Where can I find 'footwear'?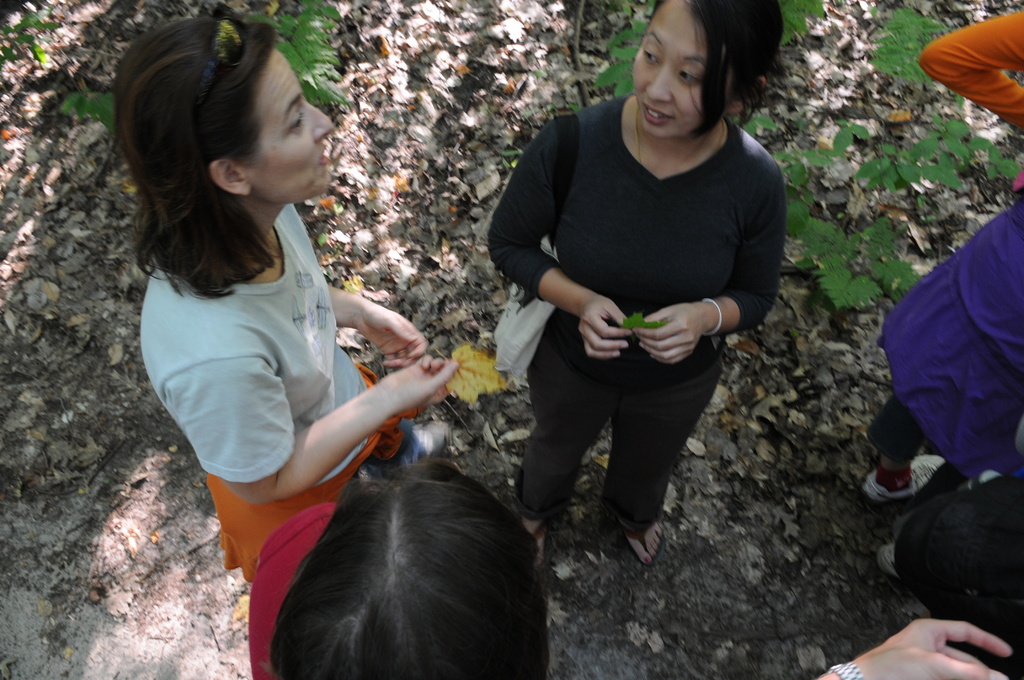
You can find it at x1=524 y1=518 x2=554 y2=574.
